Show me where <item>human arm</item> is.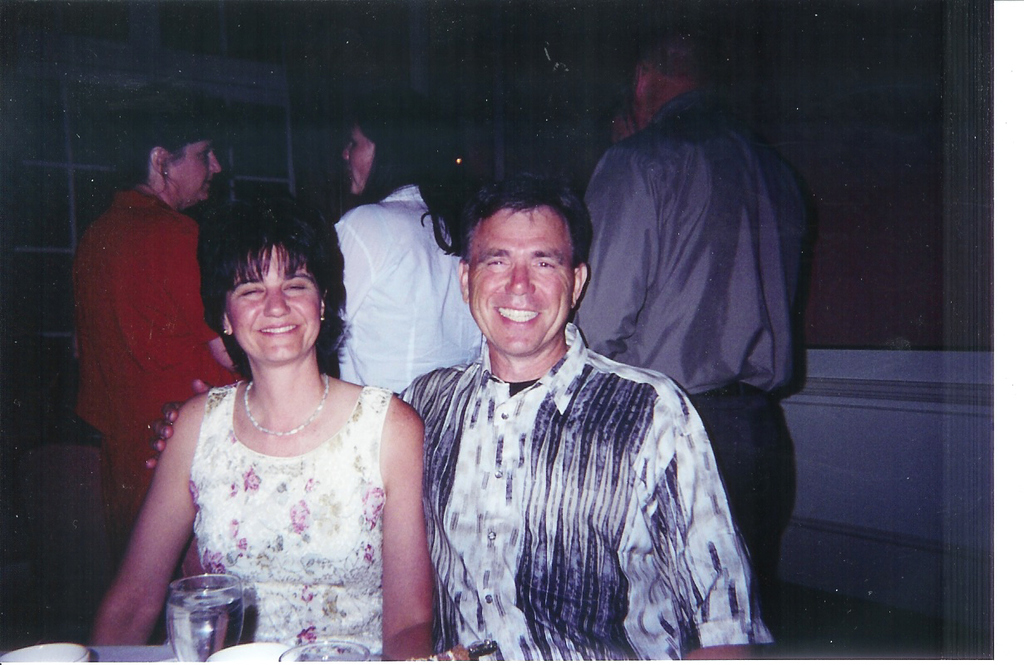
<item>human arm</item> is at l=101, t=386, r=195, b=637.
